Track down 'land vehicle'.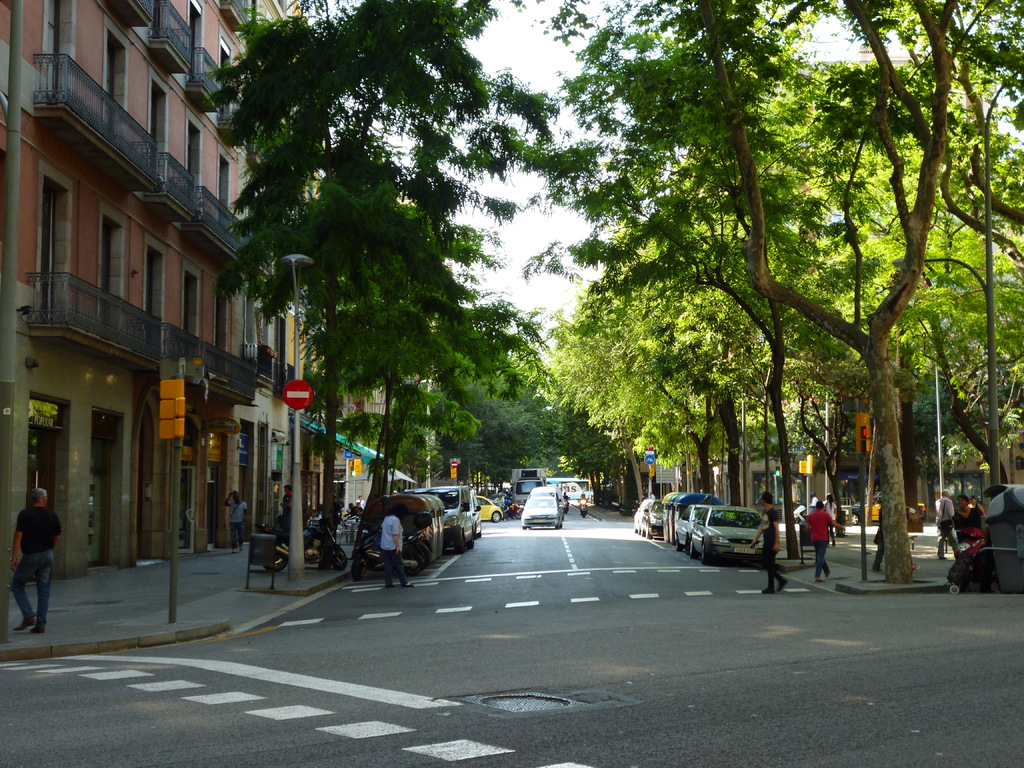
Tracked to x1=689, y1=504, x2=765, y2=561.
